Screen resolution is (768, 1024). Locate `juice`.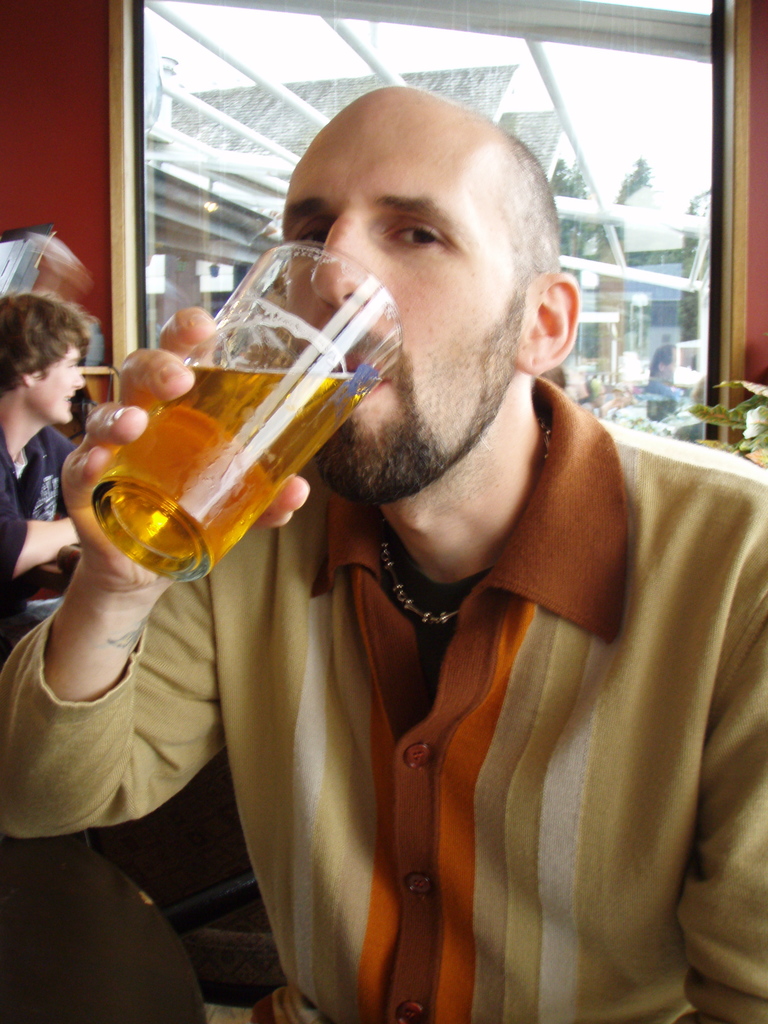
x1=98, y1=364, x2=383, y2=569.
